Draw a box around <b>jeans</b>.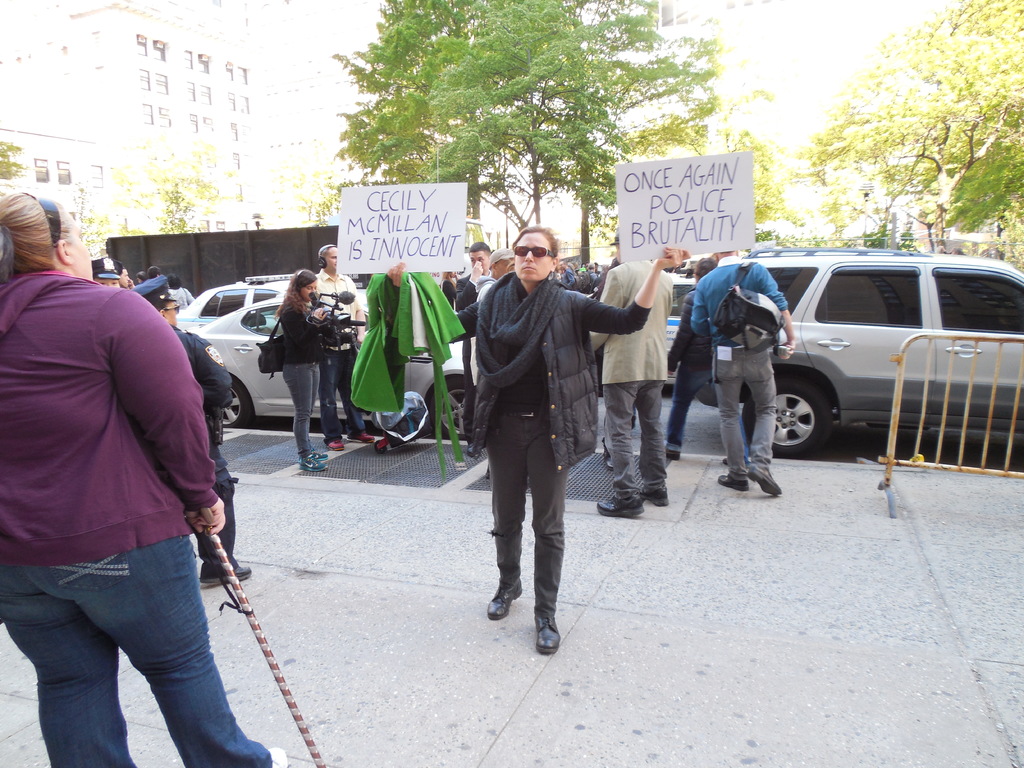
BBox(280, 362, 317, 456).
